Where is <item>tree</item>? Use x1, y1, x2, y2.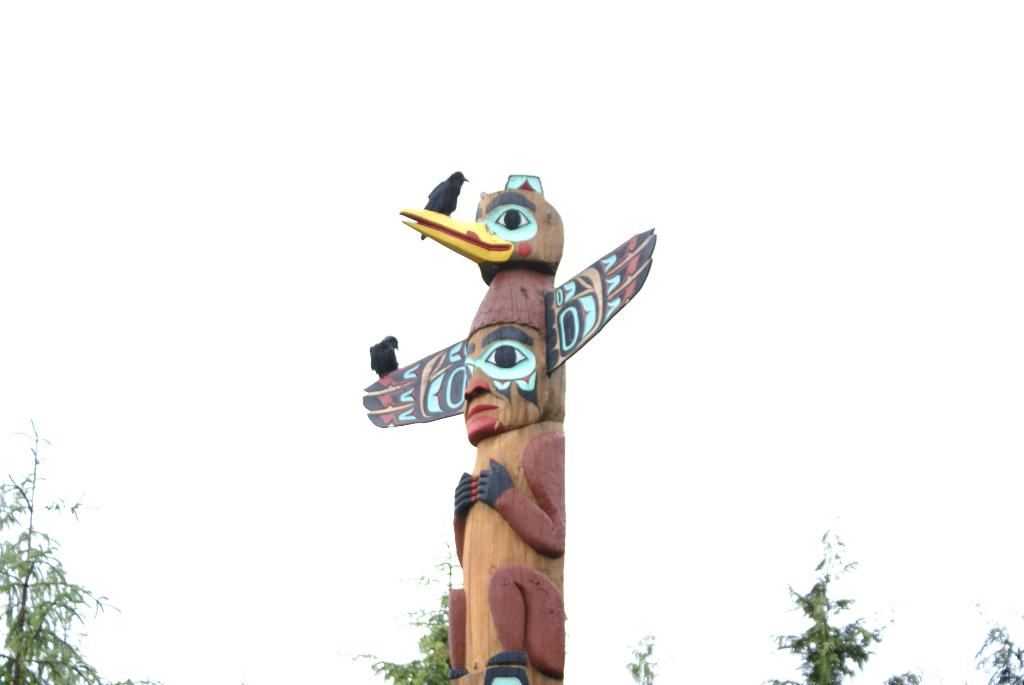
963, 602, 1023, 684.
